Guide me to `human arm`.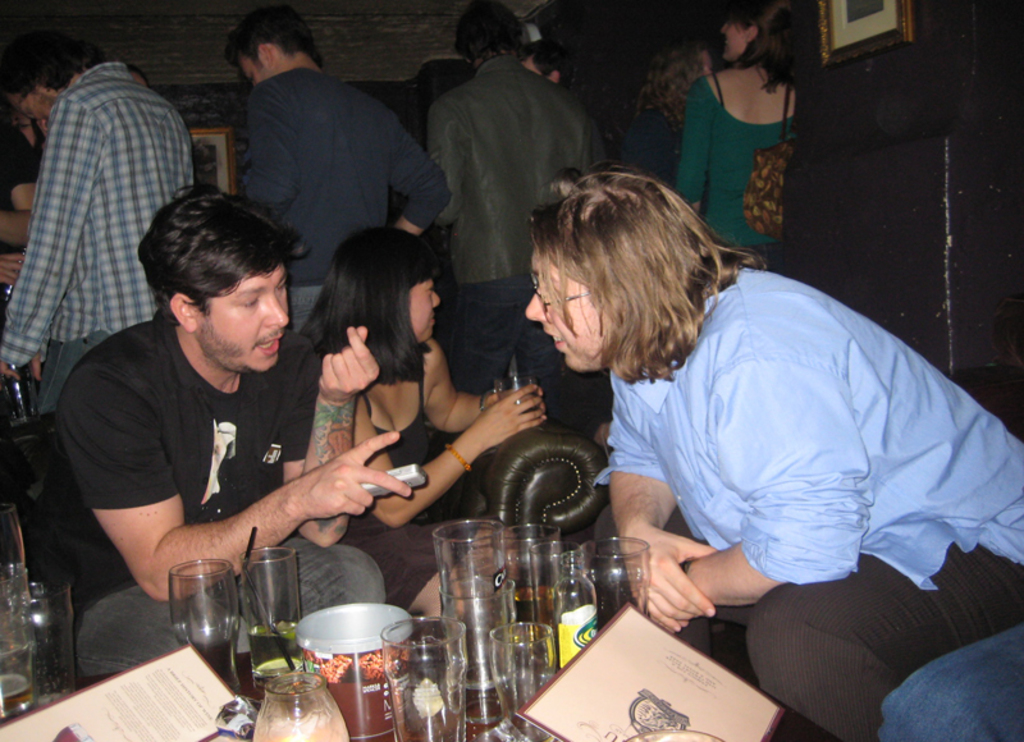
Guidance: <box>385,113,453,237</box>.
